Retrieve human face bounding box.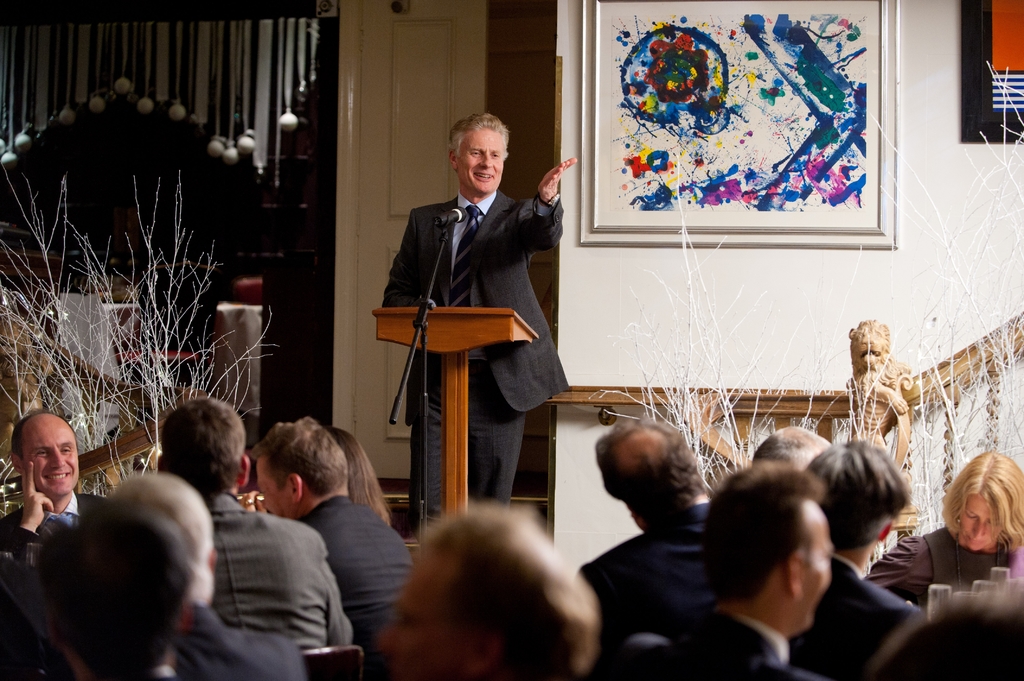
Bounding box: region(20, 422, 82, 499).
